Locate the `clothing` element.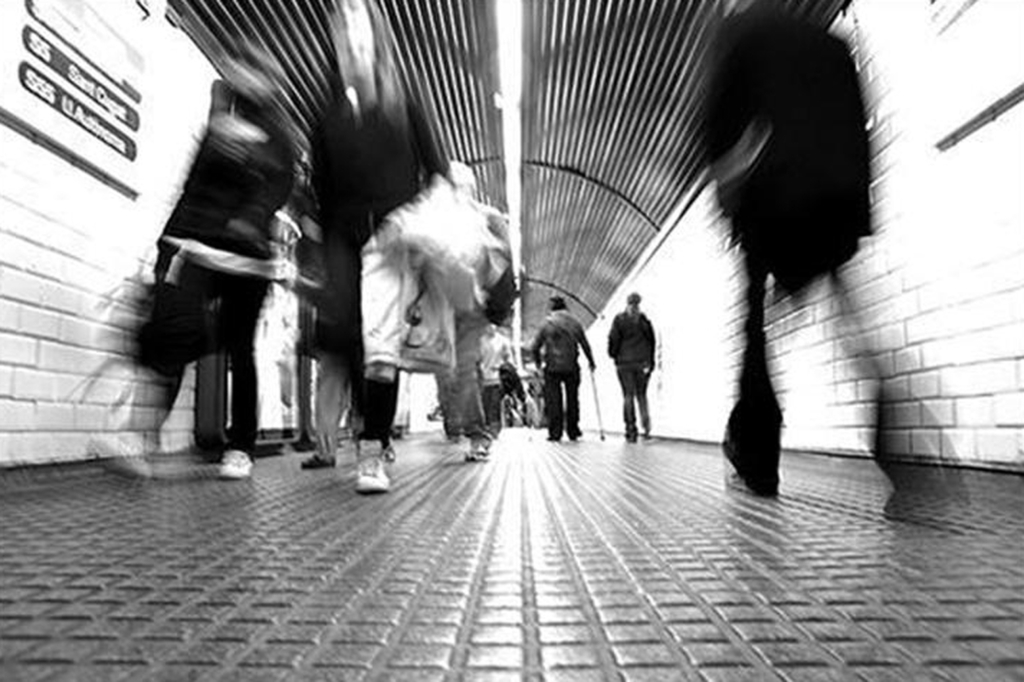
Element bbox: 703,2,943,488.
